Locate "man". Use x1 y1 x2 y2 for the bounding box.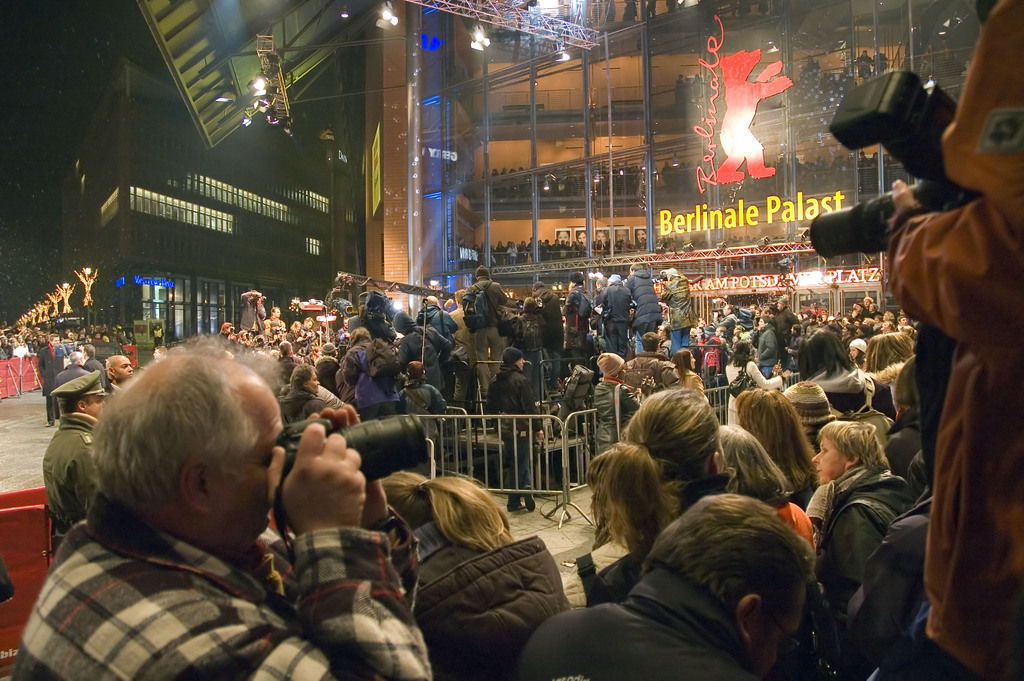
18 360 403 671.
